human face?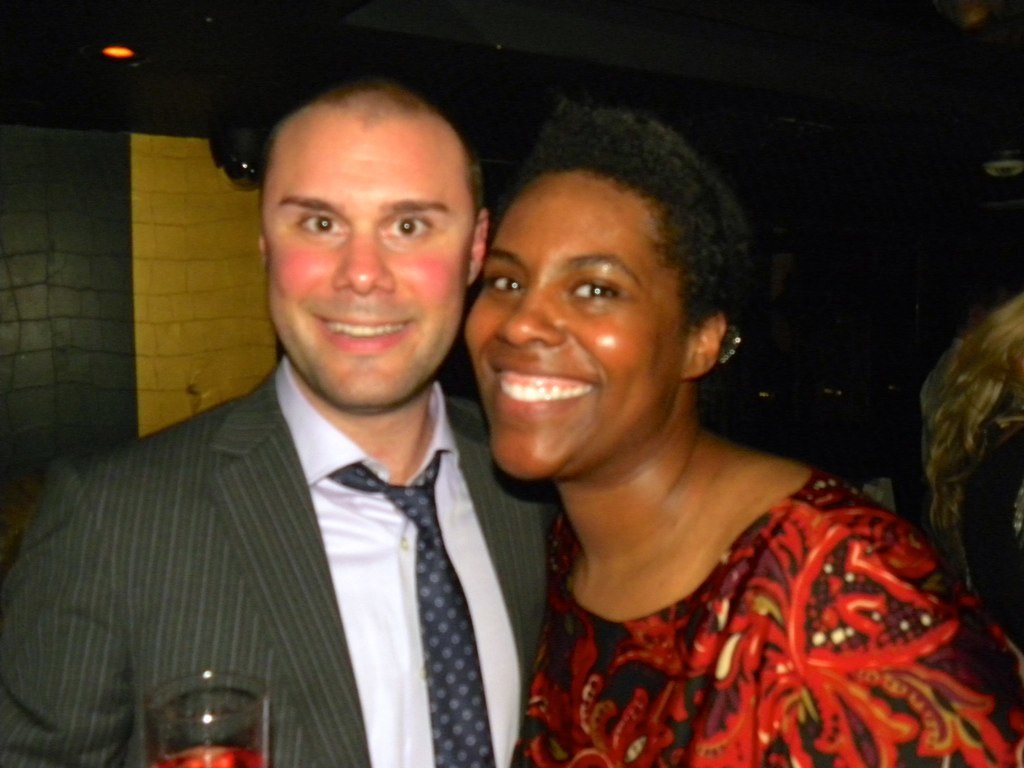
detection(464, 171, 687, 476)
